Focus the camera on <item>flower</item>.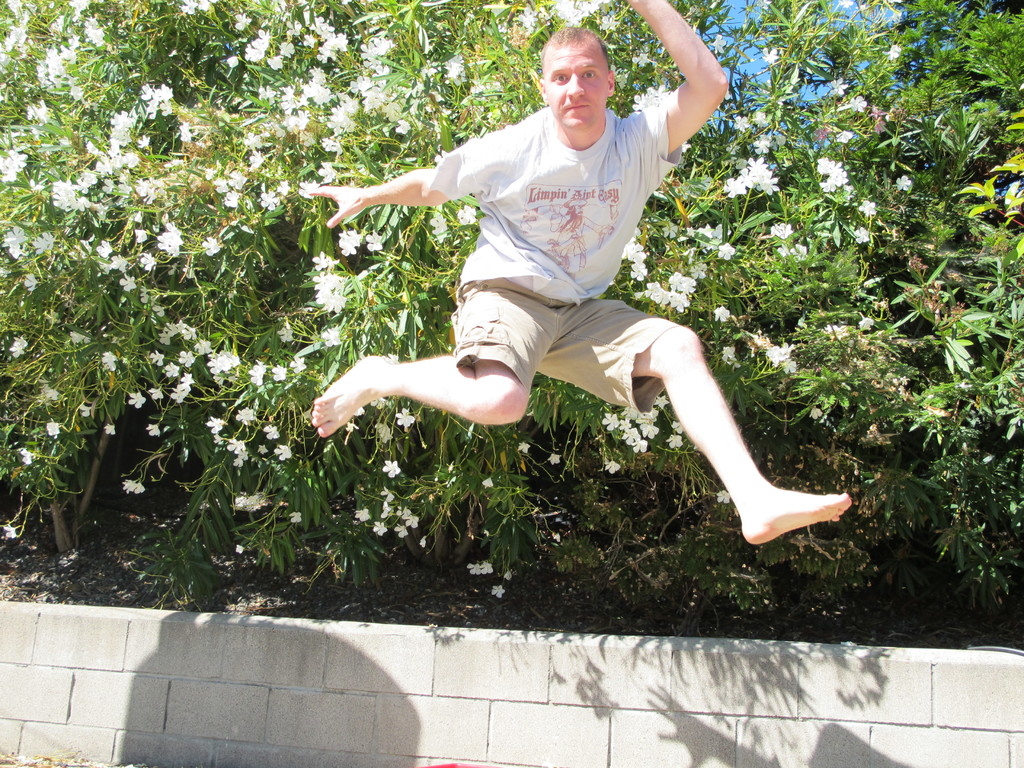
Focus region: [664, 434, 684, 454].
